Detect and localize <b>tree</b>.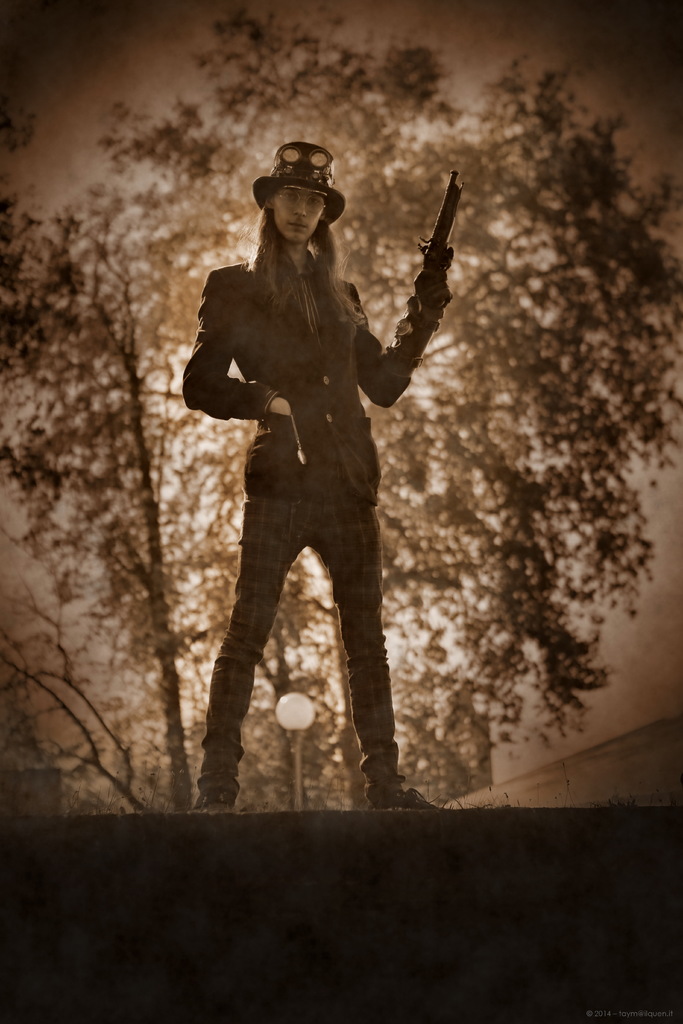
Localized at 10/99/615/857.
